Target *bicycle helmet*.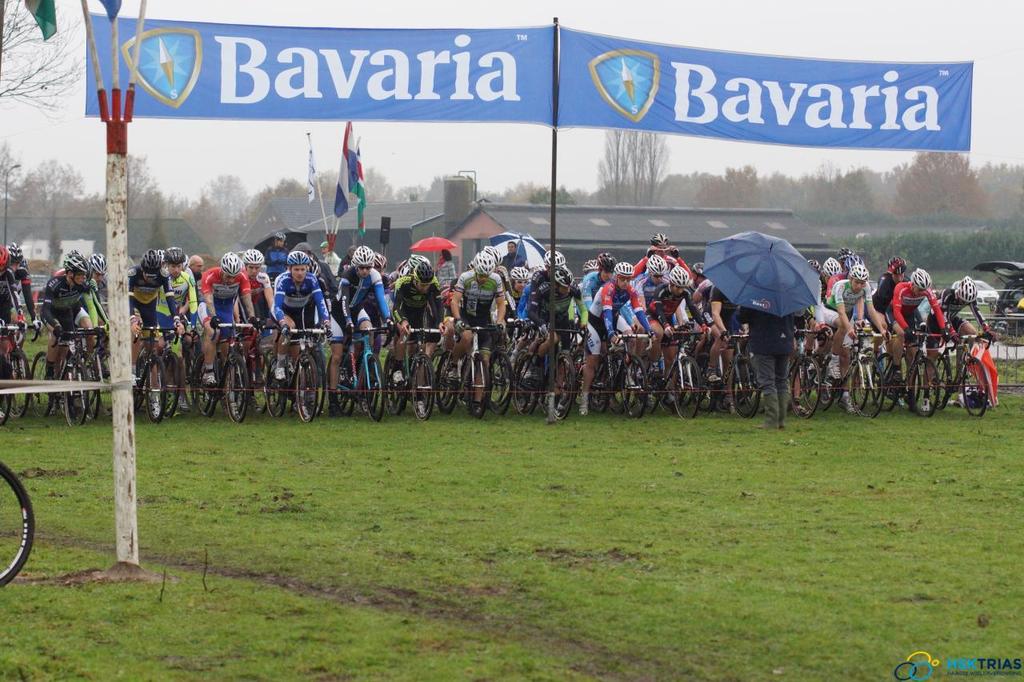
Target region: BBox(374, 251, 386, 271).
